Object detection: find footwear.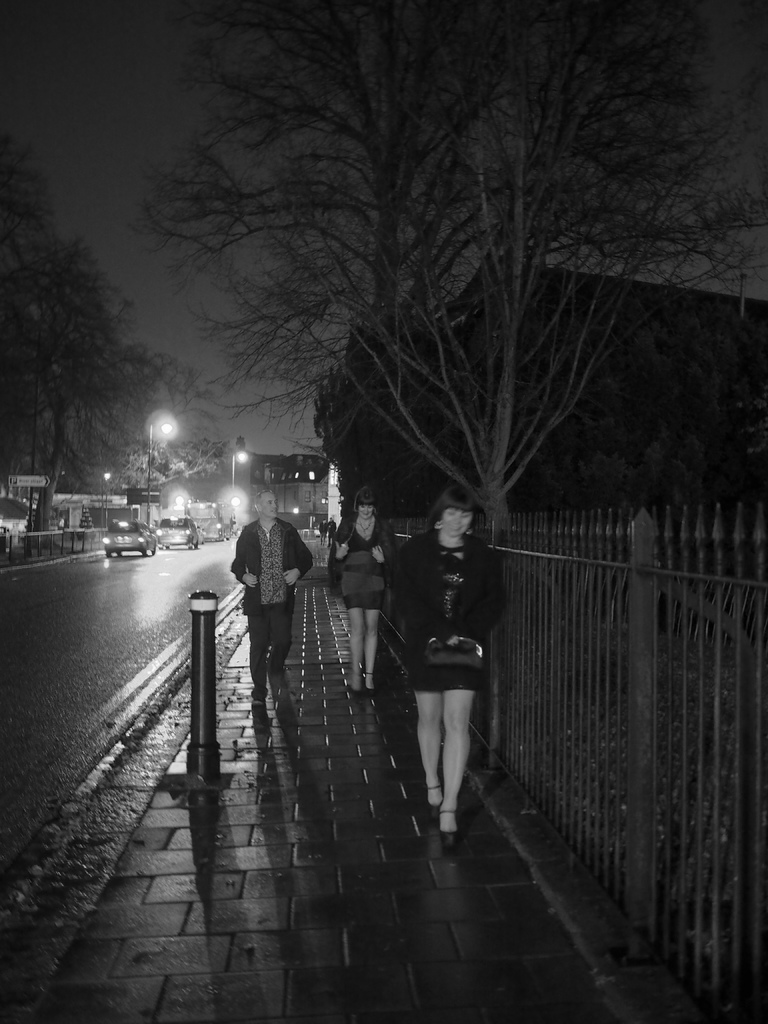
x1=435, y1=801, x2=461, y2=858.
